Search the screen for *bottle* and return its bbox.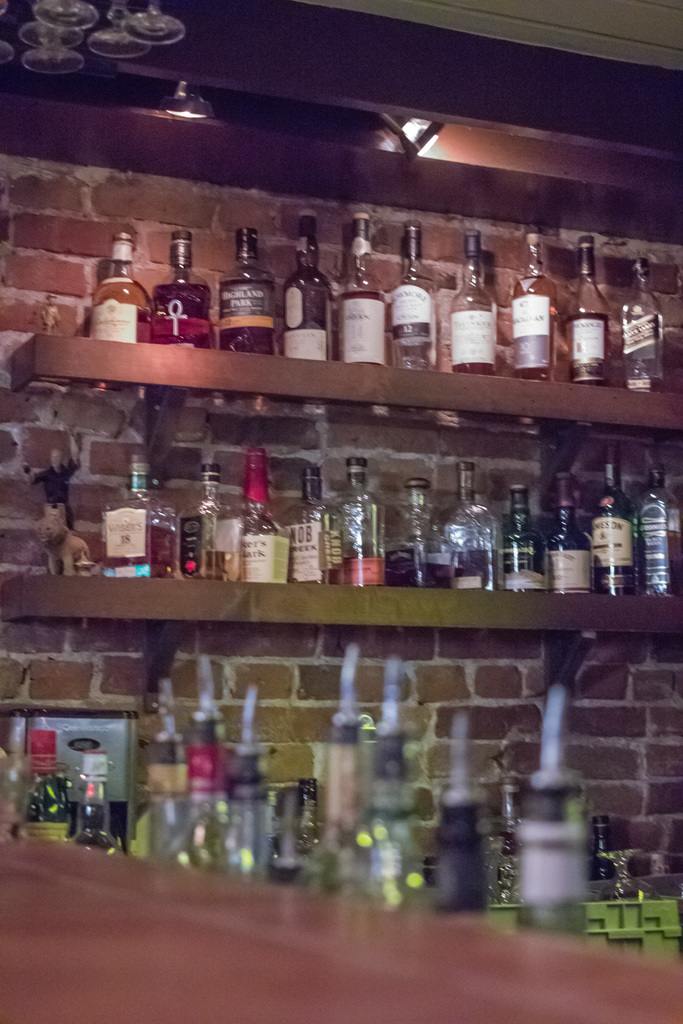
Found: 415, 781, 486, 924.
